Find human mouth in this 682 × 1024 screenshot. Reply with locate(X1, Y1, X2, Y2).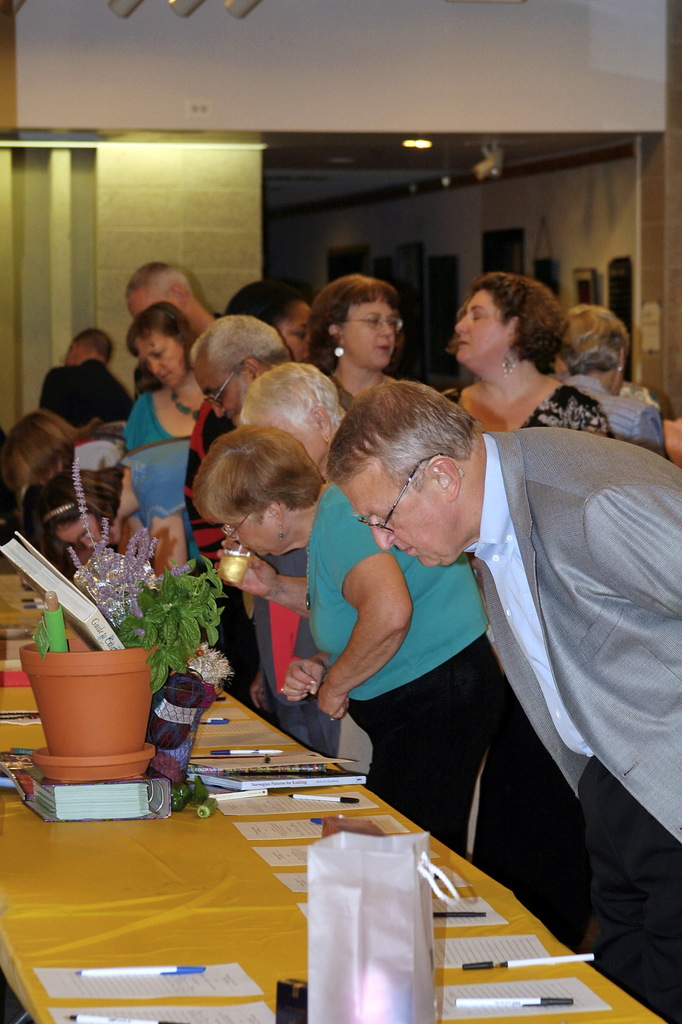
locate(456, 338, 477, 345).
